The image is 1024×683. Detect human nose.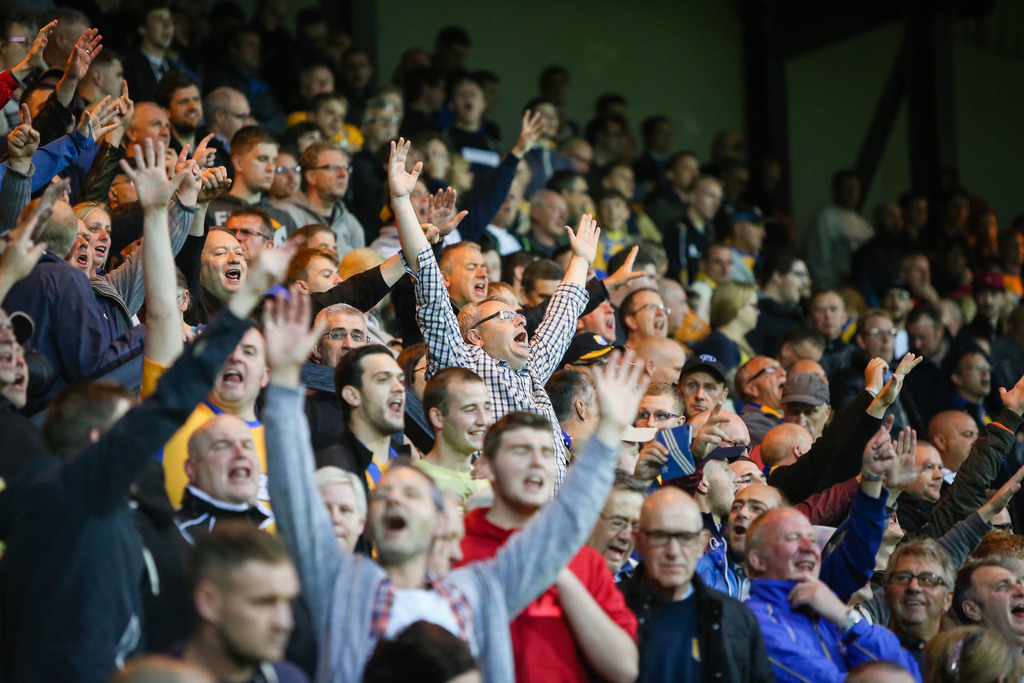
Detection: bbox(99, 231, 113, 245).
